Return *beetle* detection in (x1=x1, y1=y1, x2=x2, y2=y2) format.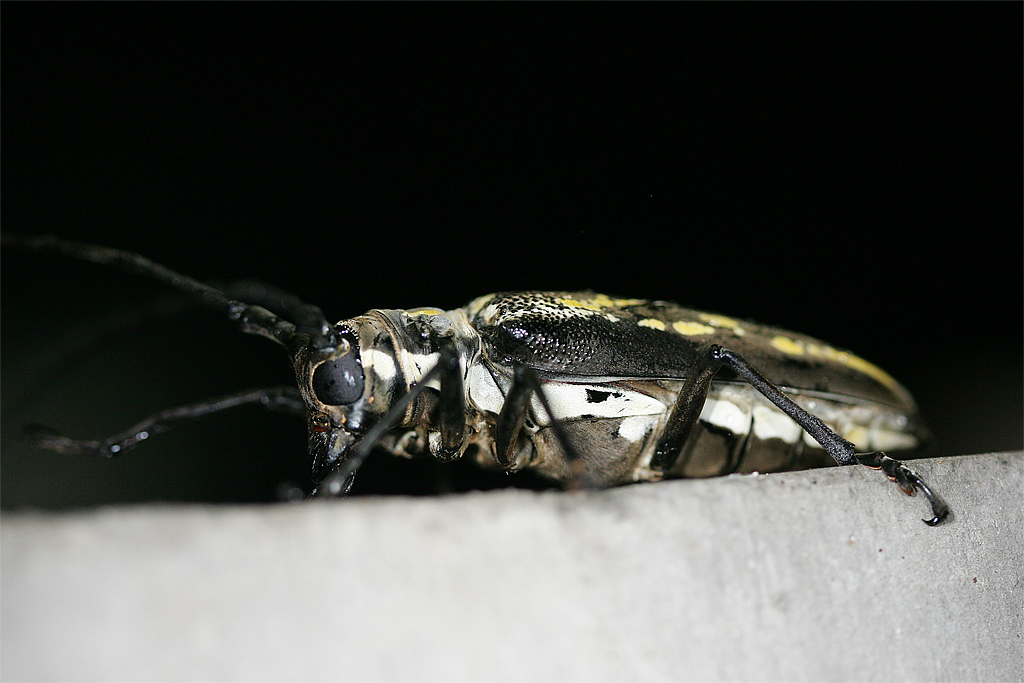
(x1=38, y1=240, x2=942, y2=530).
